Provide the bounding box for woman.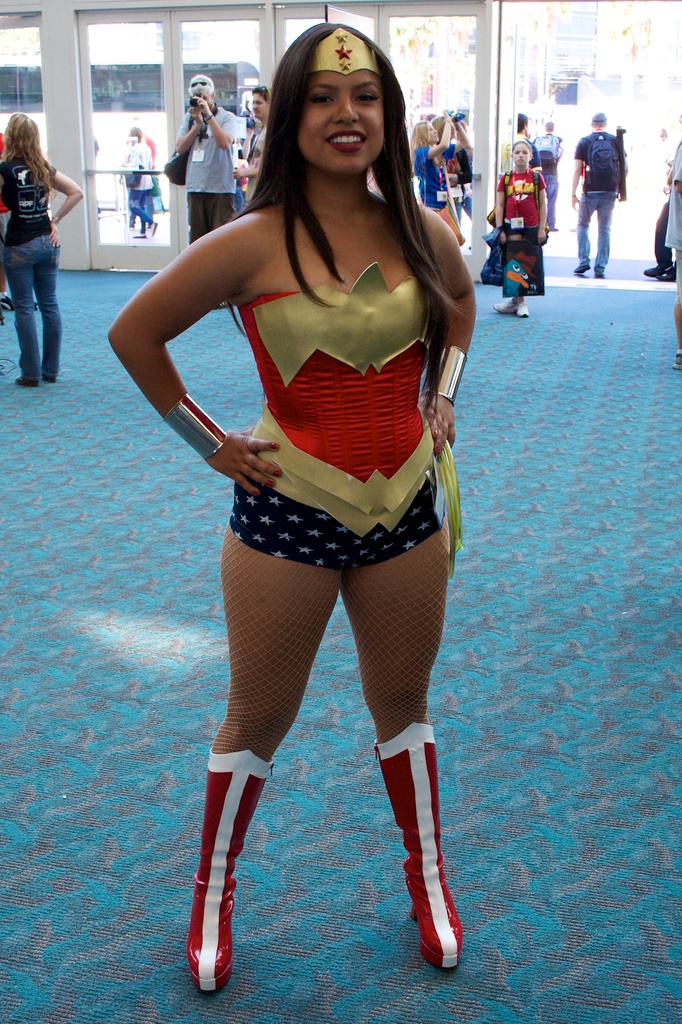
left=427, top=100, right=475, bottom=216.
